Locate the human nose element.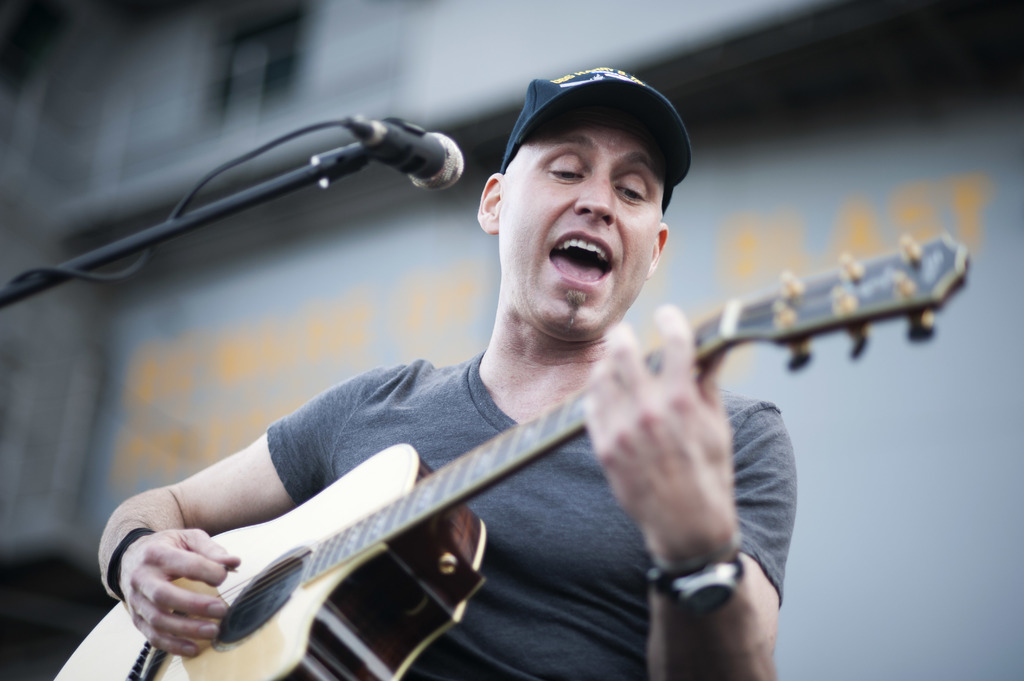
Element bbox: {"x1": 577, "y1": 172, "x2": 619, "y2": 228}.
